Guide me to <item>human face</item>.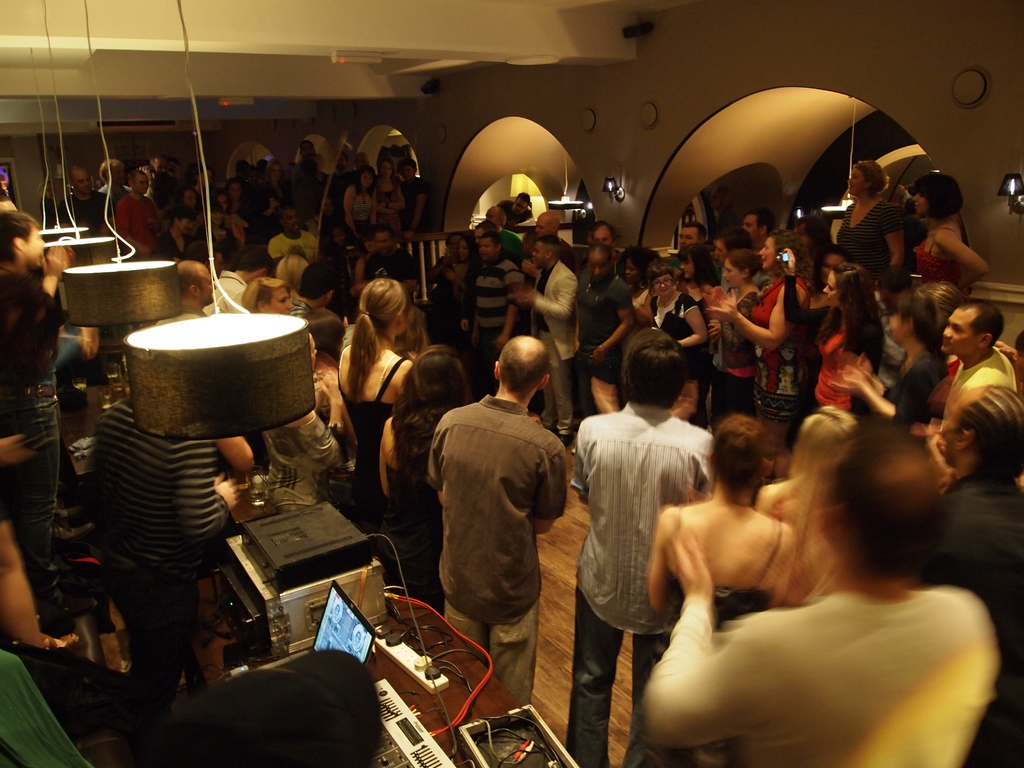
Guidance: <box>335,229,345,242</box>.
